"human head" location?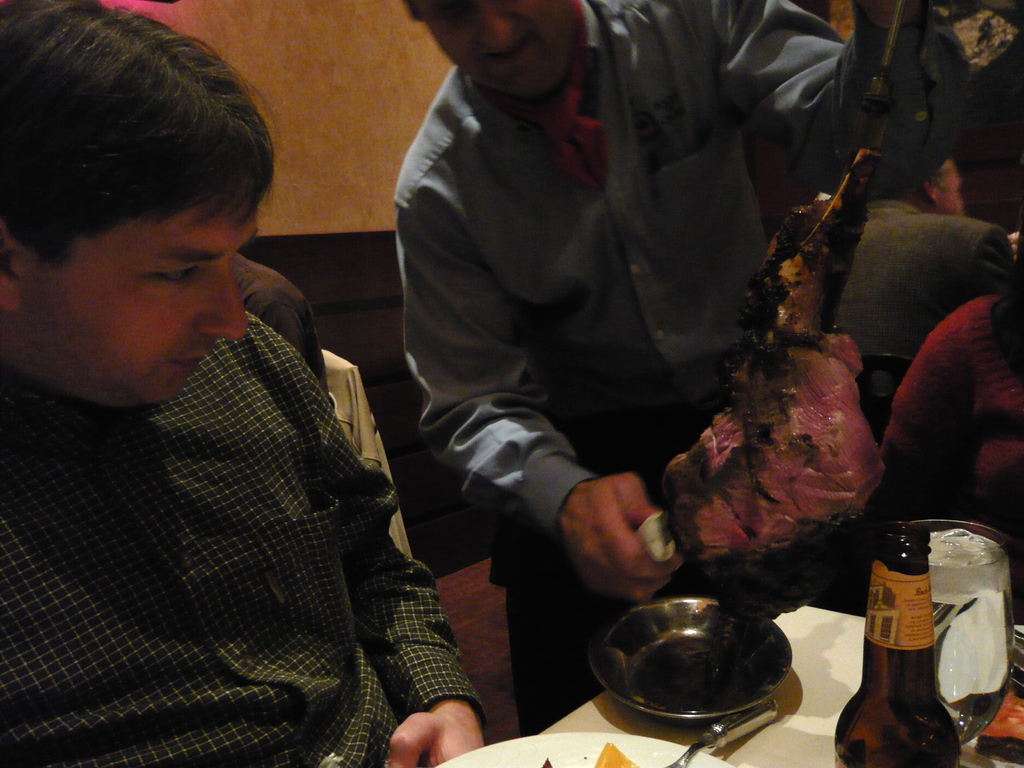
403:0:586:104
